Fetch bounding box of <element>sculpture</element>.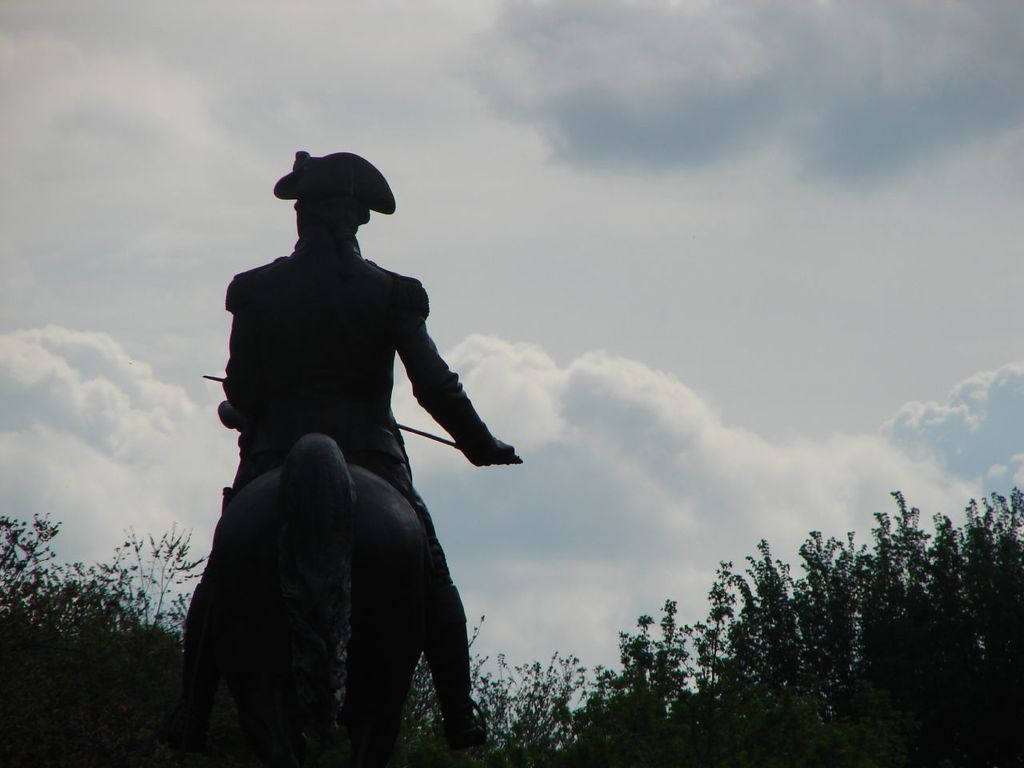
Bbox: 214/142/546/742.
